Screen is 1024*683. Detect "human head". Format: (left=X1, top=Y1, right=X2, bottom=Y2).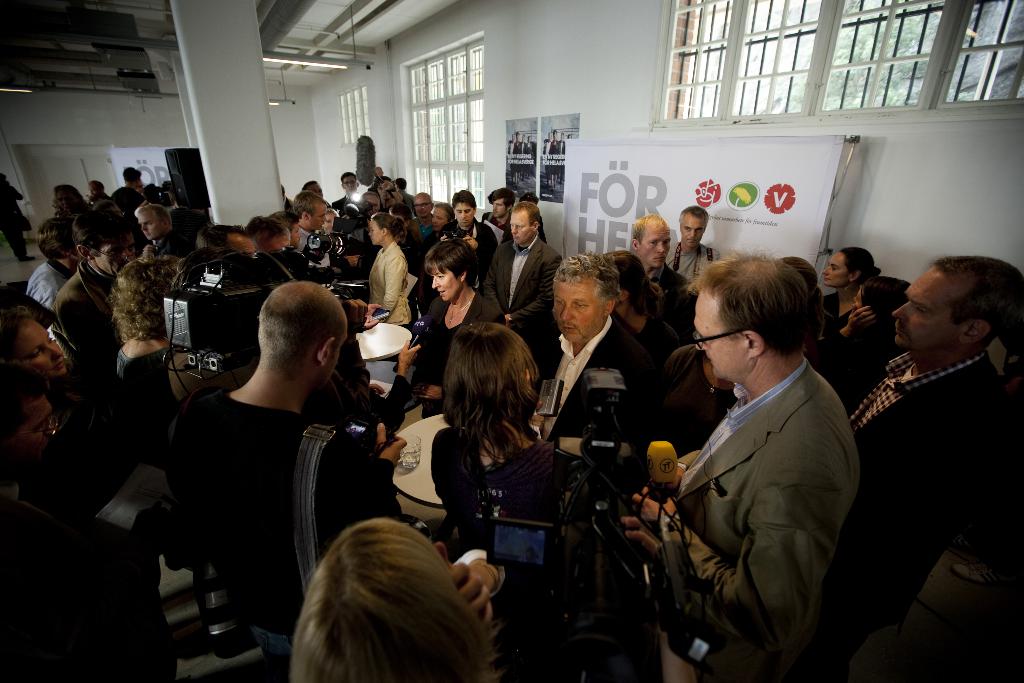
(left=612, top=247, right=652, bottom=317).
